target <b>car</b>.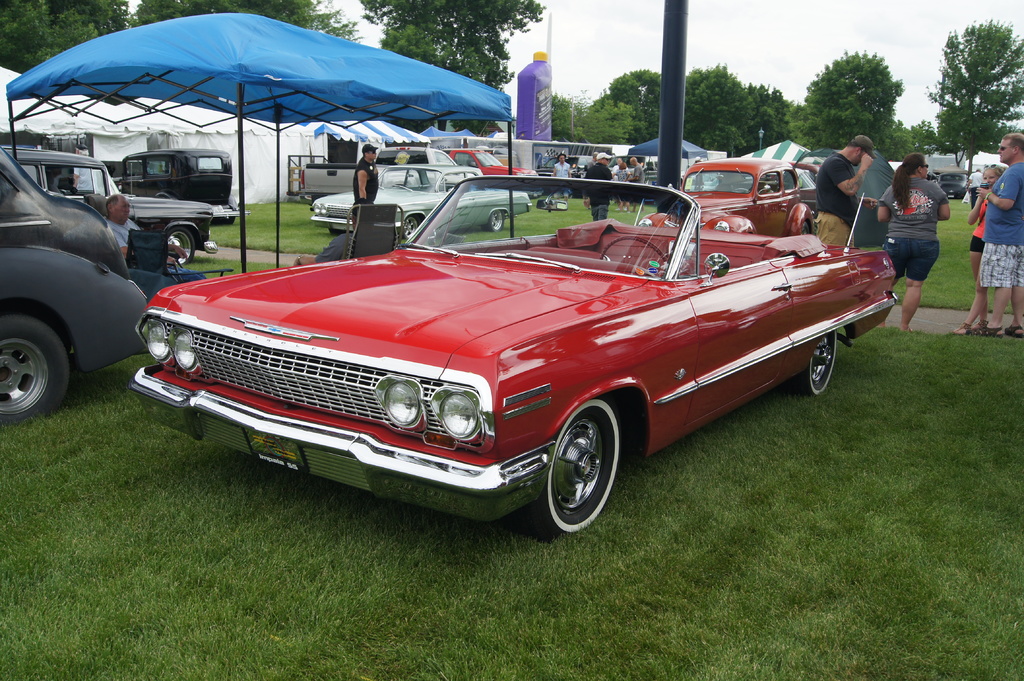
Target region: bbox=[0, 143, 220, 269].
